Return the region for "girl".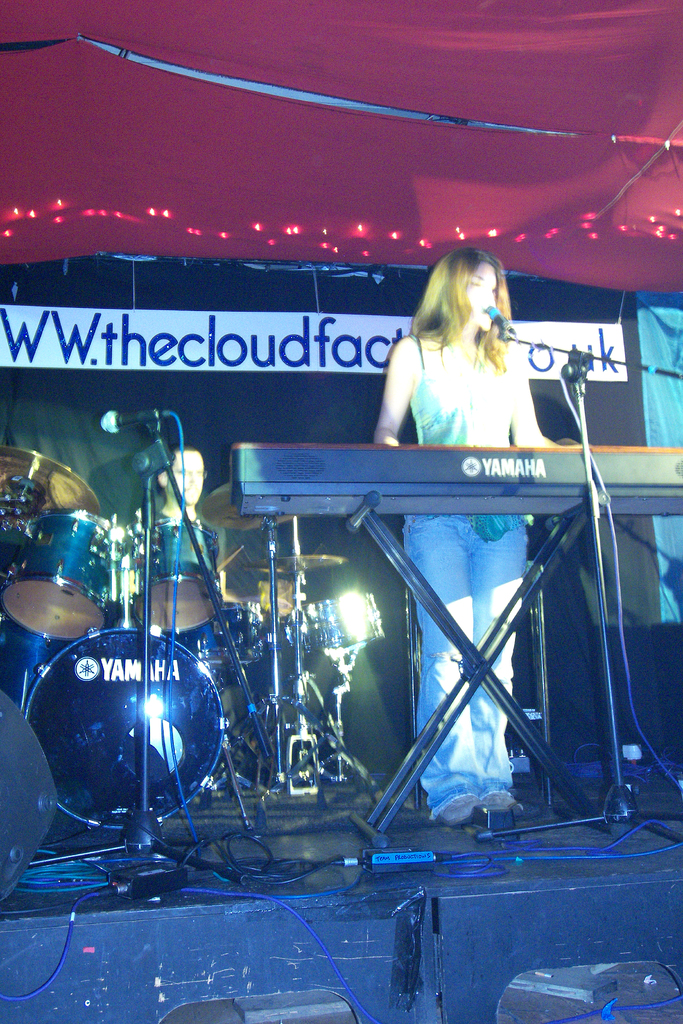
detection(372, 250, 559, 820).
